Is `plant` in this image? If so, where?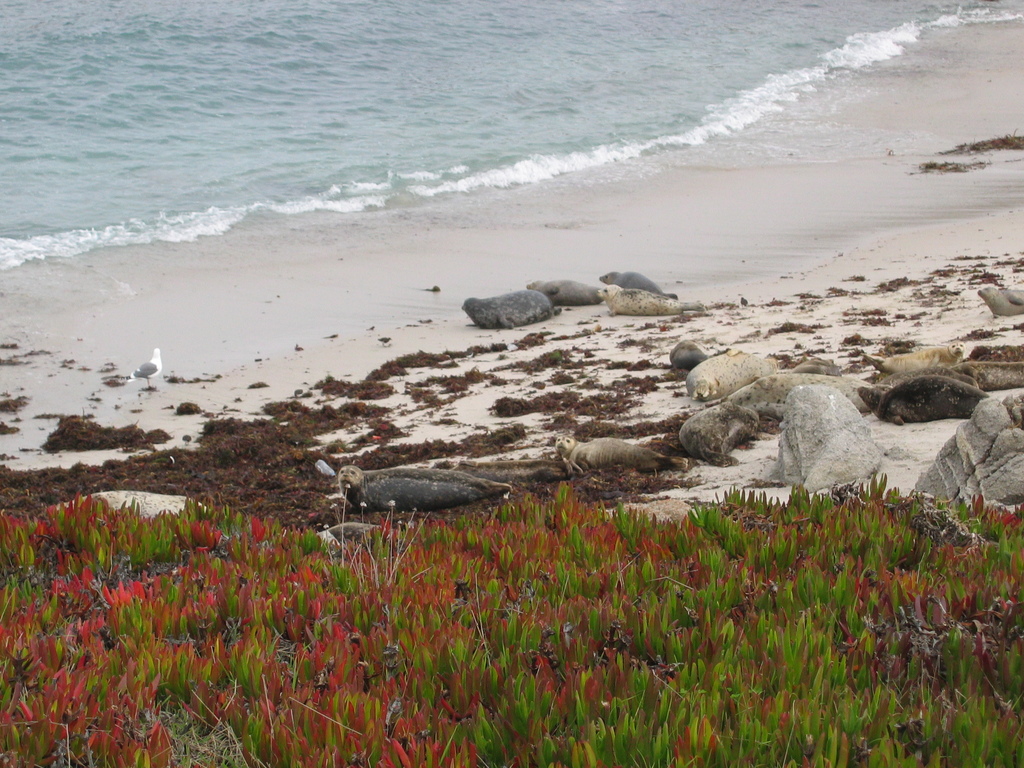
Yes, at [0, 339, 21, 351].
